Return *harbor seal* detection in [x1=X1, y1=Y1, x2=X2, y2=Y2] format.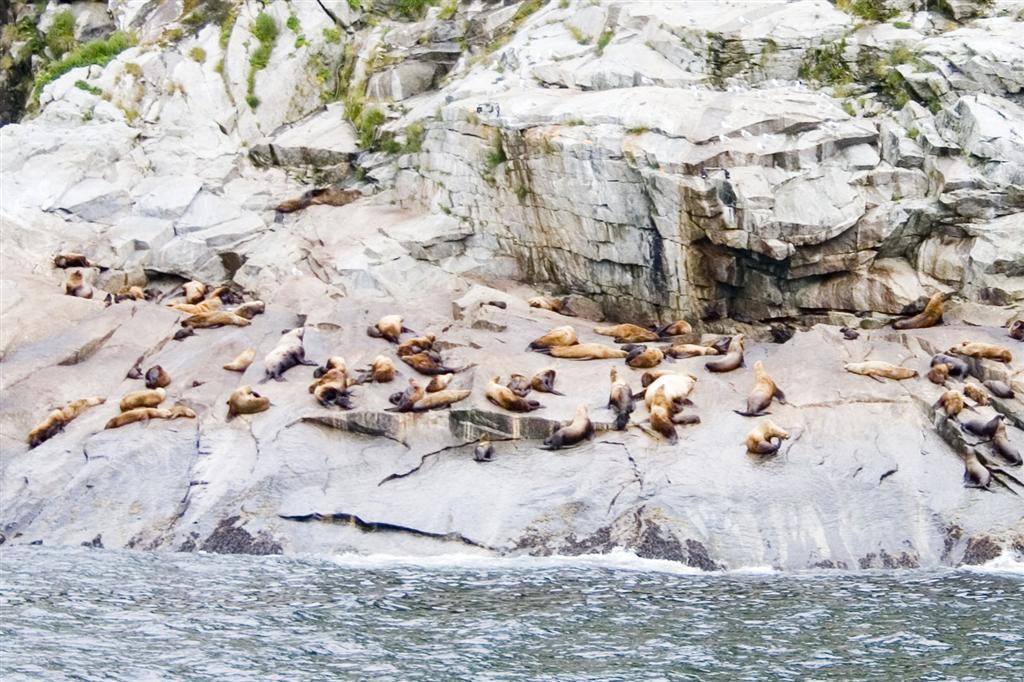
[x1=220, y1=384, x2=275, y2=423].
